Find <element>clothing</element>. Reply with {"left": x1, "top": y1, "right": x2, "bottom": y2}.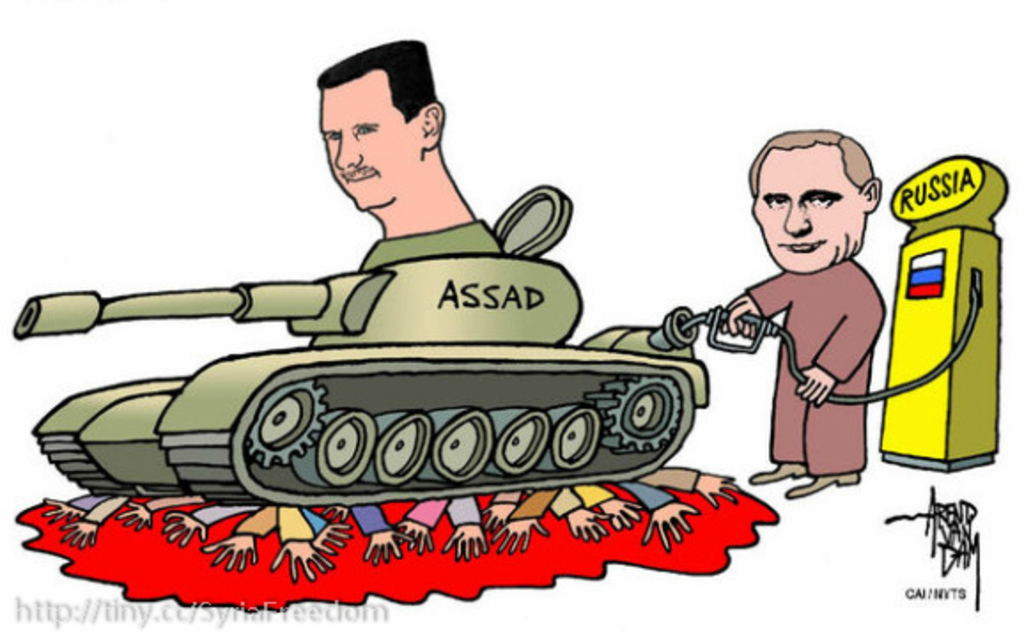
{"left": 328, "top": 220, "right": 503, "bottom": 283}.
